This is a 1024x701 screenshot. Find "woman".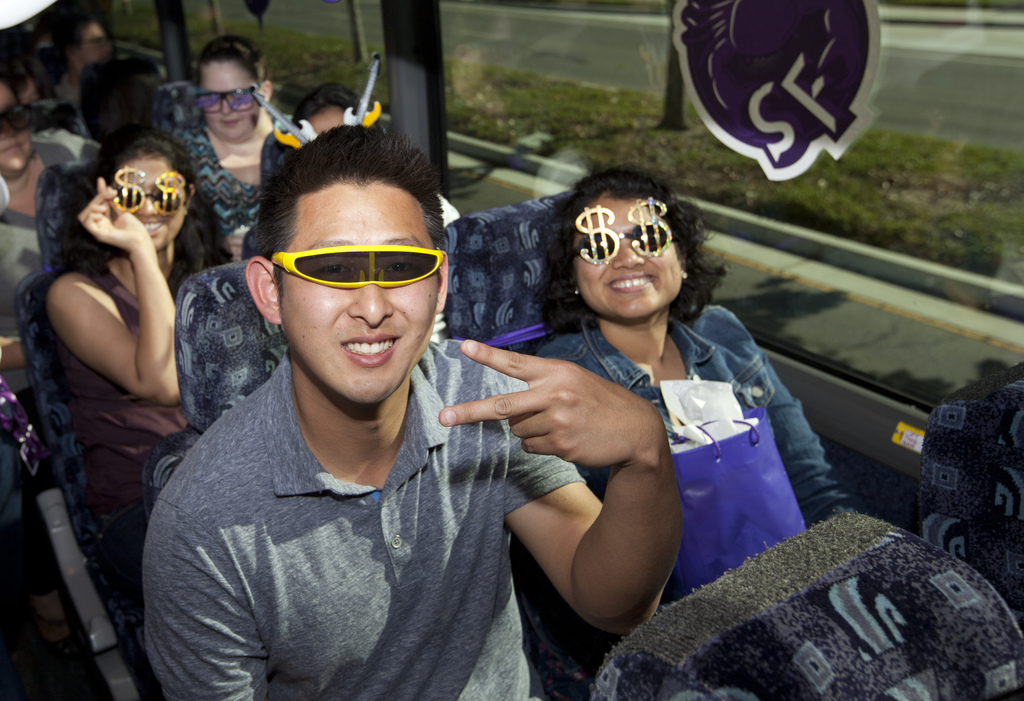
Bounding box: 40, 117, 257, 600.
